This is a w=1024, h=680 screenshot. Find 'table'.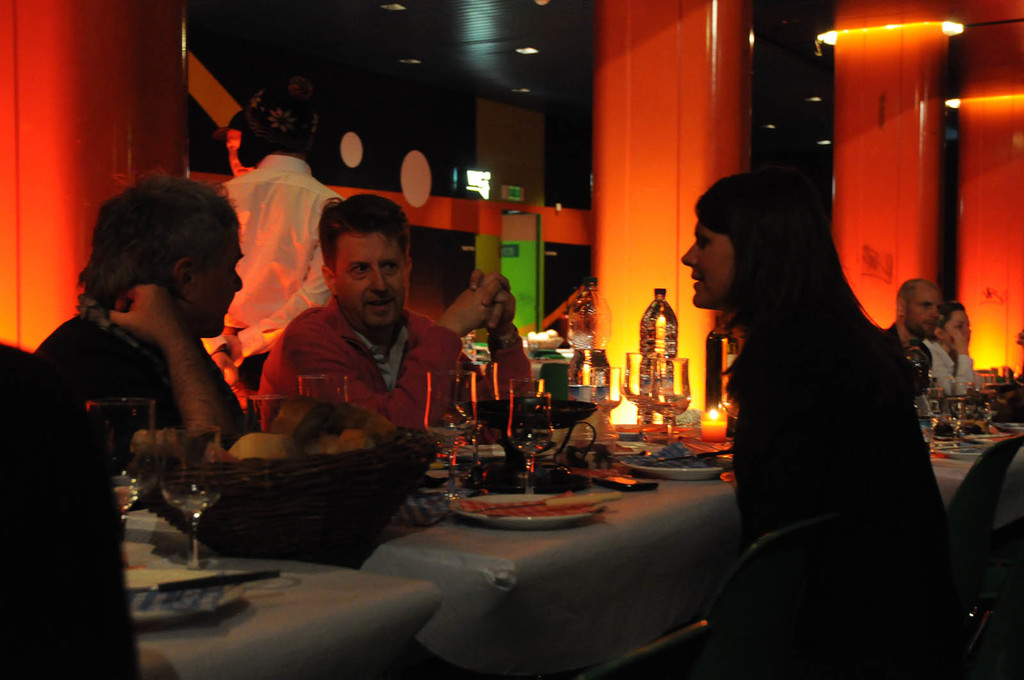
Bounding box: crop(366, 462, 746, 679).
